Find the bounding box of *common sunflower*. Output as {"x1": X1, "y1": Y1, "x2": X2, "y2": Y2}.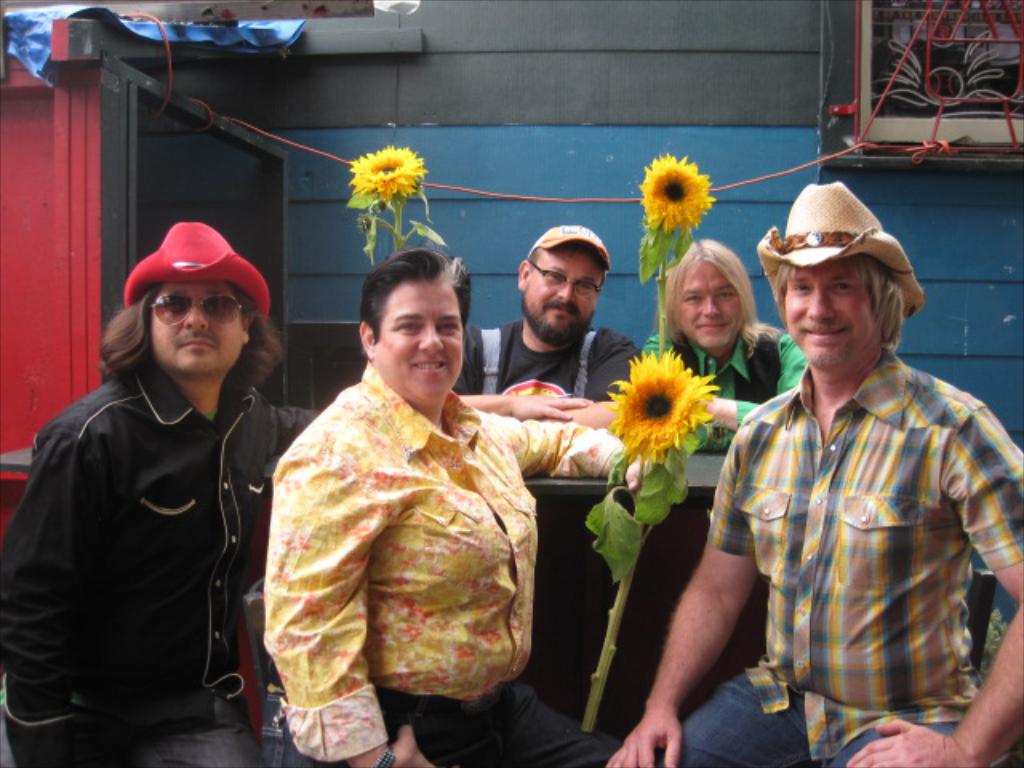
{"x1": 350, "y1": 147, "x2": 429, "y2": 200}.
